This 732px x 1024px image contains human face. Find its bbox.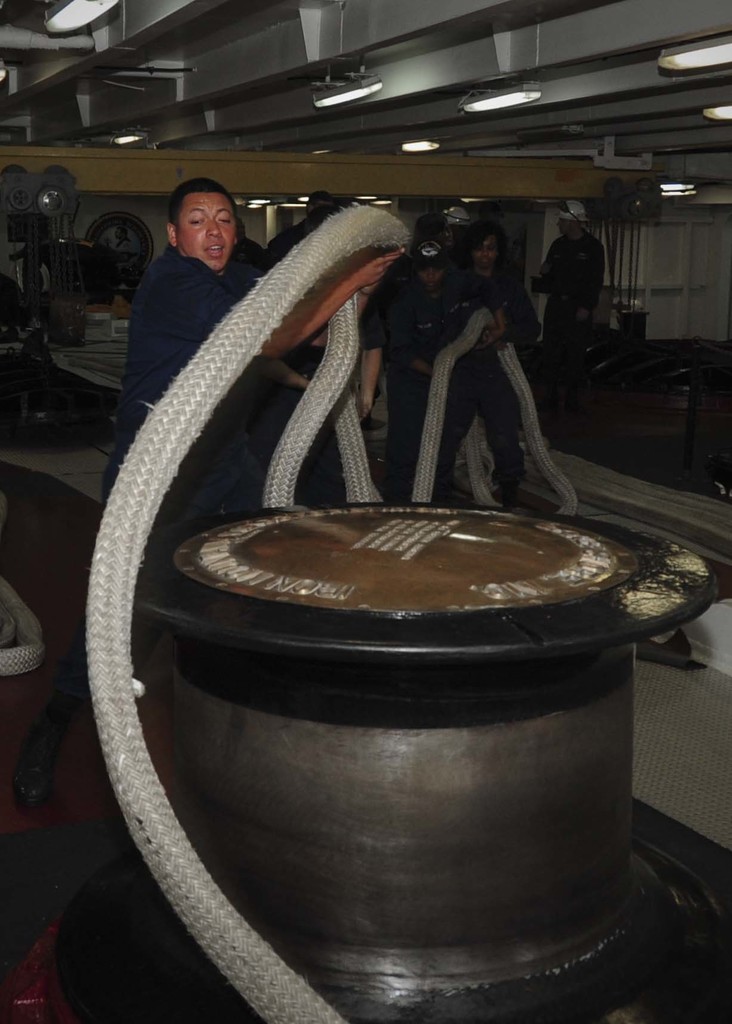
{"left": 553, "top": 219, "right": 576, "bottom": 238}.
